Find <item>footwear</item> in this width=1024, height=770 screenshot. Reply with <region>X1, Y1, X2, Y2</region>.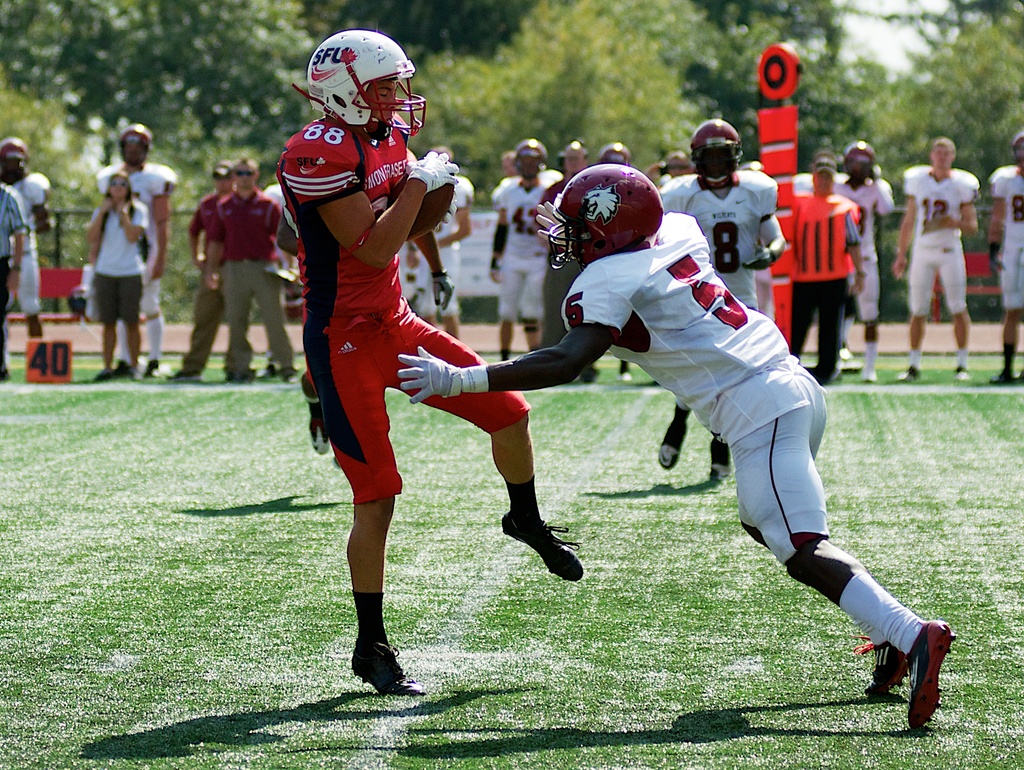
<region>893, 365, 919, 382</region>.
